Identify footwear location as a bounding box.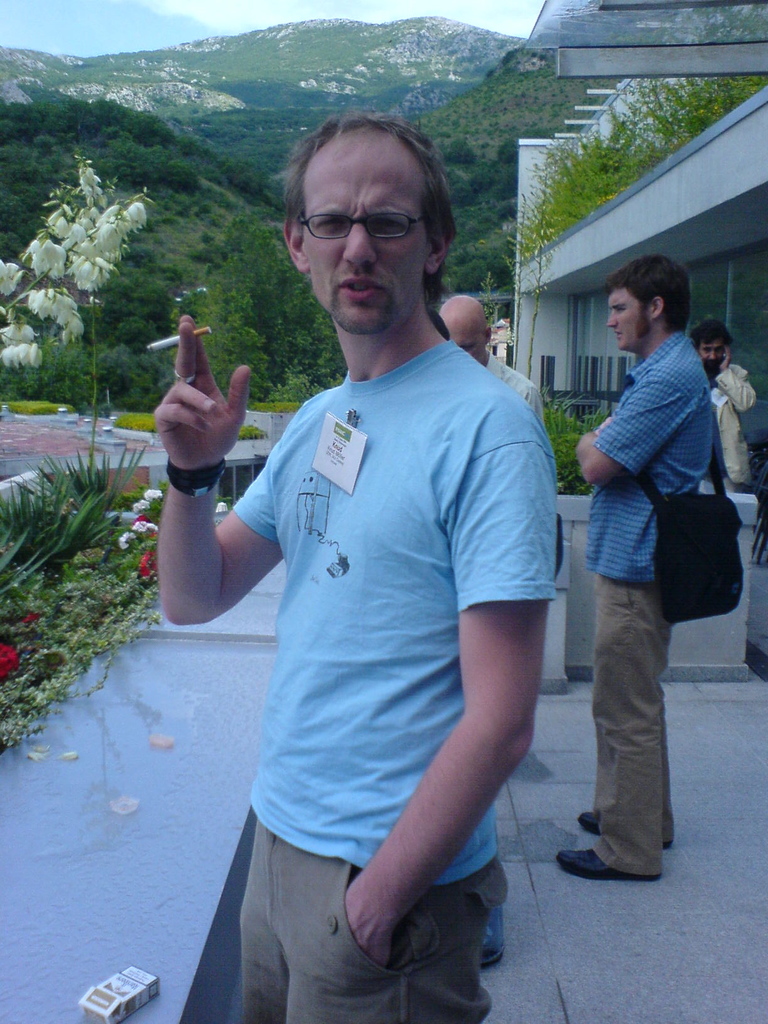
{"x1": 553, "y1": 838, "x2": 666, "y2": 885}.
